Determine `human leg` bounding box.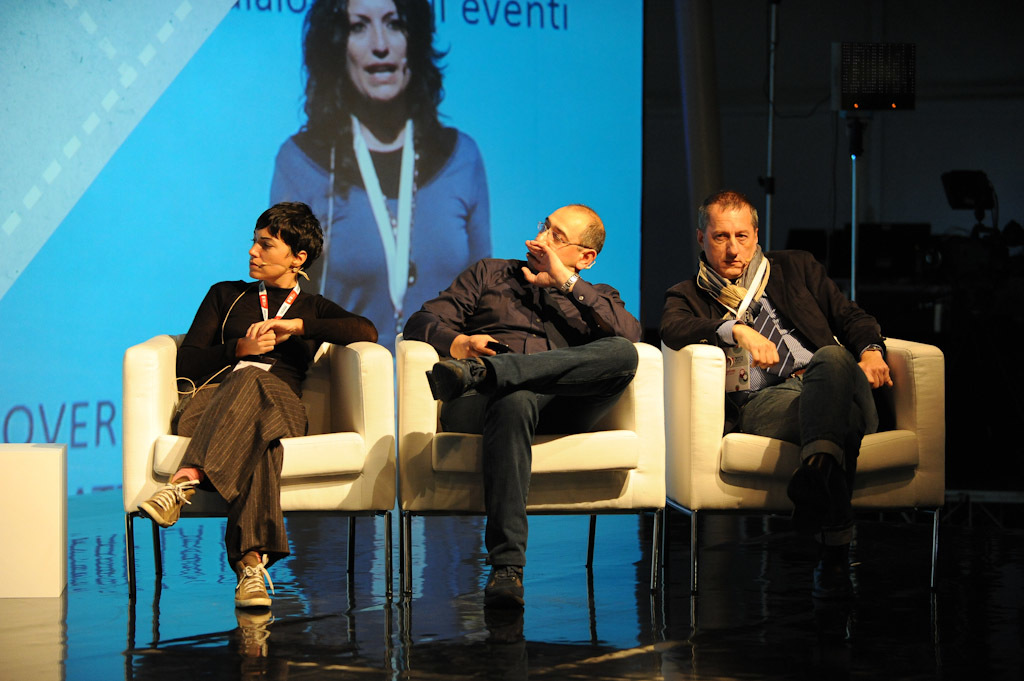
Determined: x1=750, y1=375, x2=809, y2=430.
